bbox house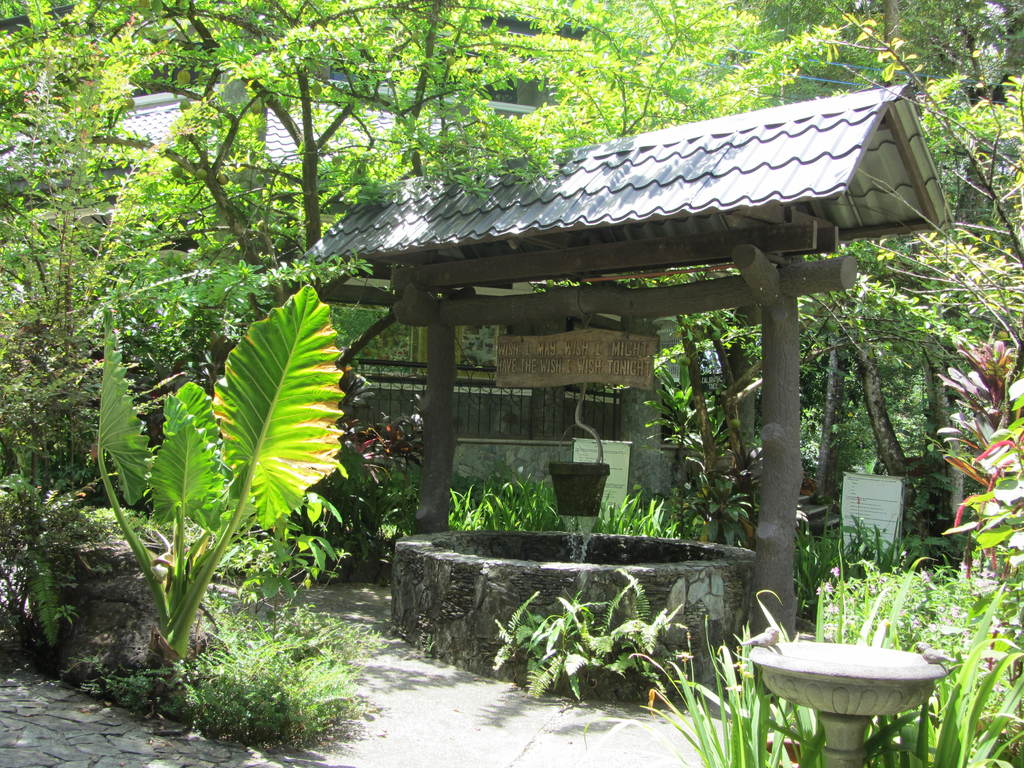
l=0, t=61, r=660, b=296
